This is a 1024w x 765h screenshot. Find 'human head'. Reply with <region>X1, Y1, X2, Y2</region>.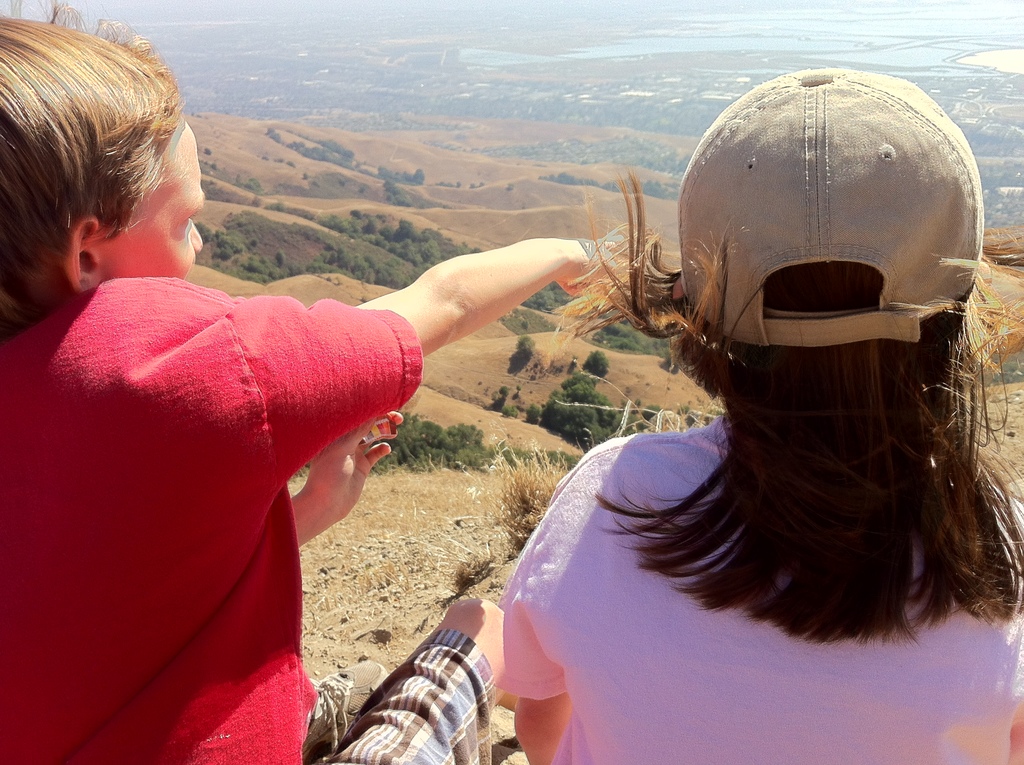
<region>670, 71, 989, 406</region>.
